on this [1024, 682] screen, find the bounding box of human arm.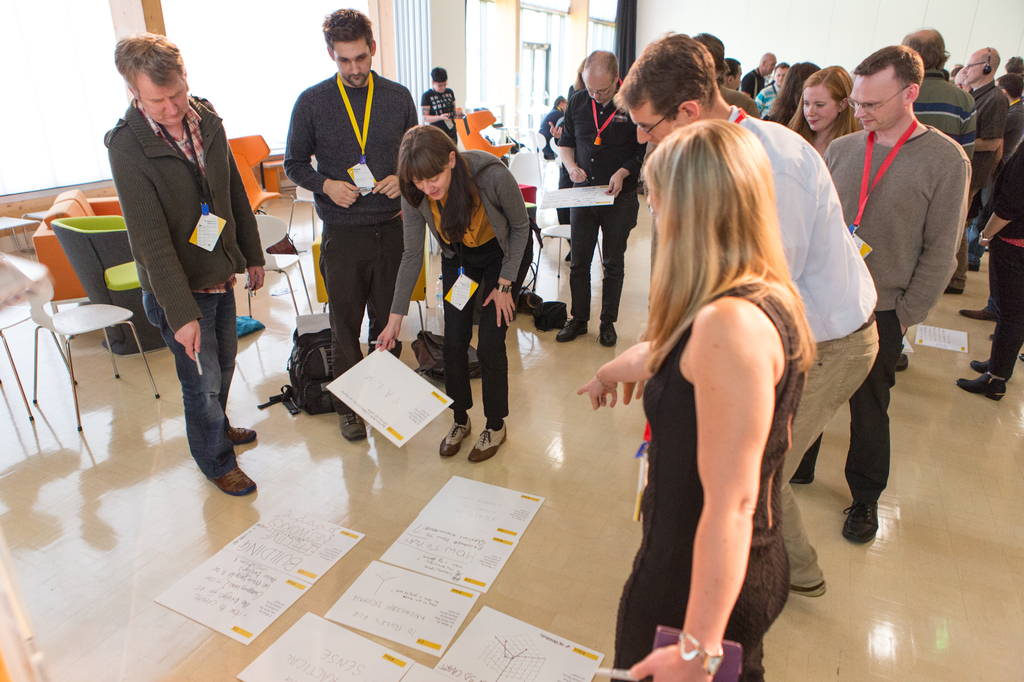
Bounding box: [975, 139, 1023, 251].
